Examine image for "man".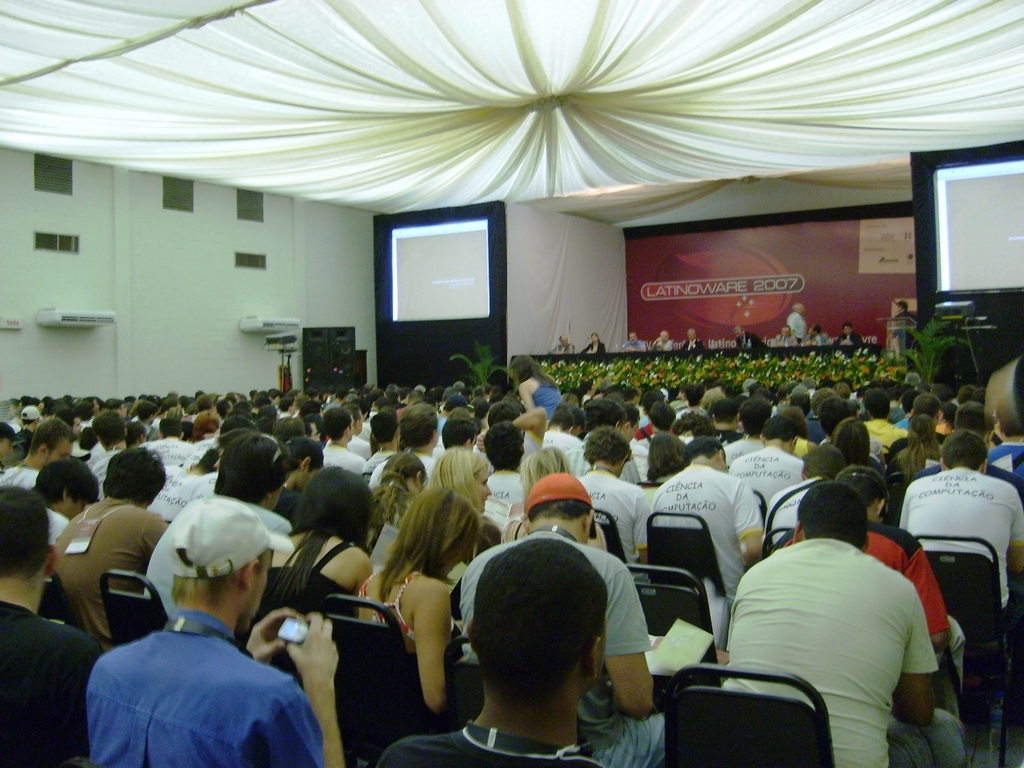
Examination result: <region>802, 321, 829, 344</region>.
